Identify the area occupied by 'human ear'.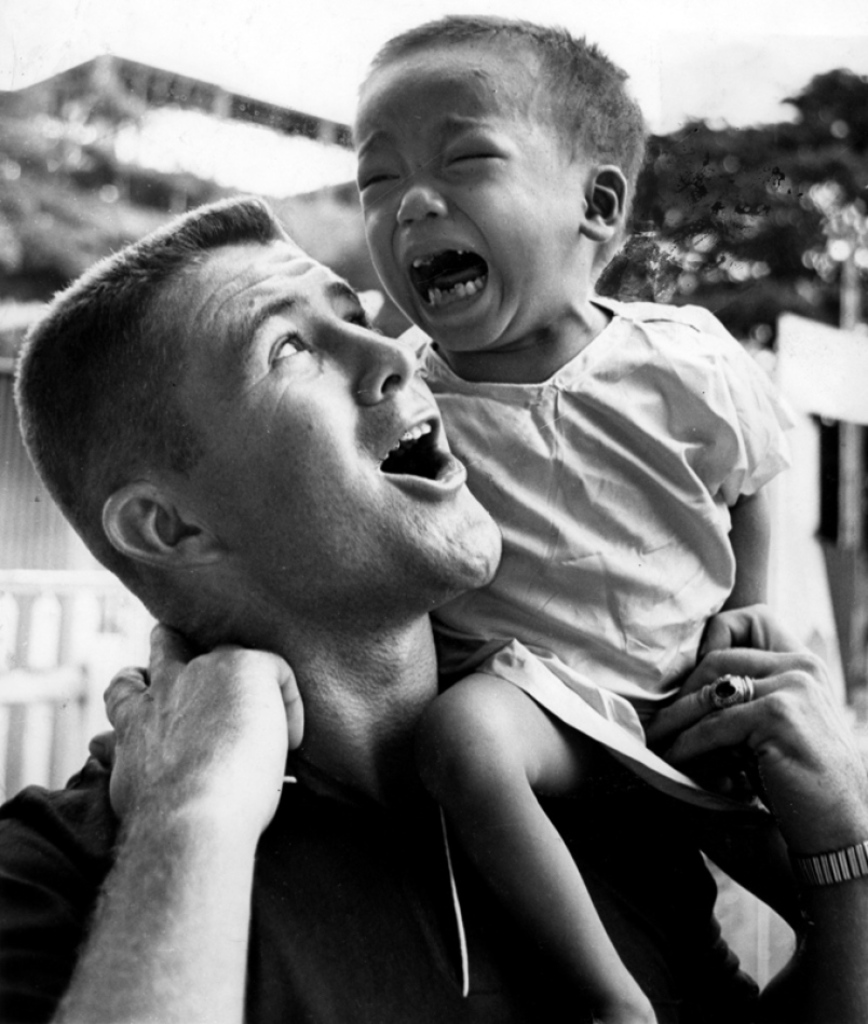
Area: crop(583, 163, 634, 242).
